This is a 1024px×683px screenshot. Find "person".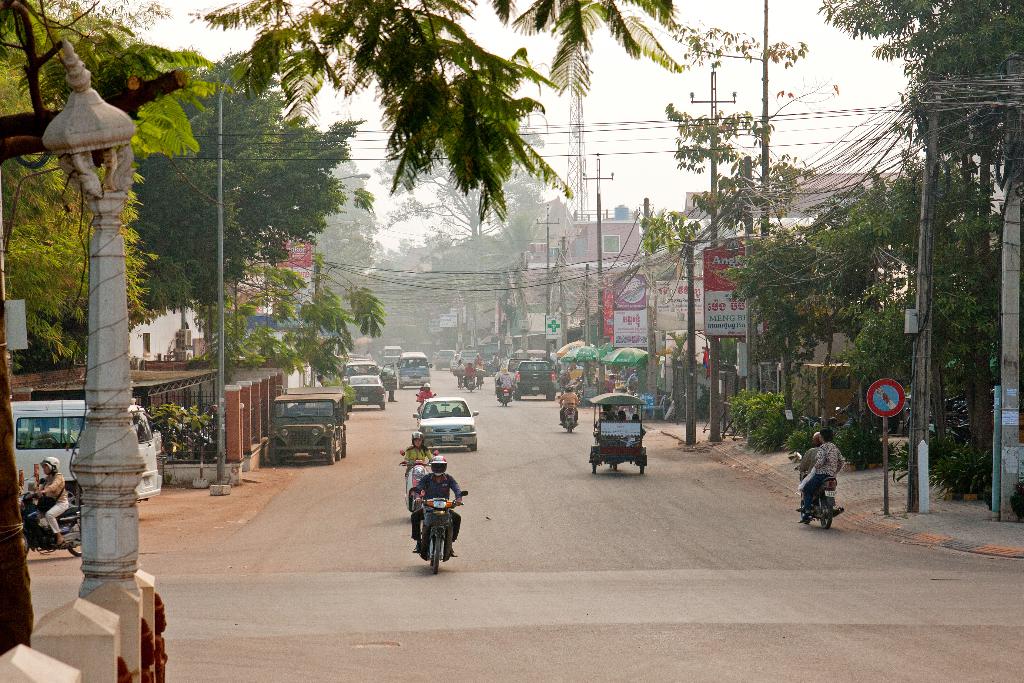
Bounding box: box=[614, 407, 628, 421].
